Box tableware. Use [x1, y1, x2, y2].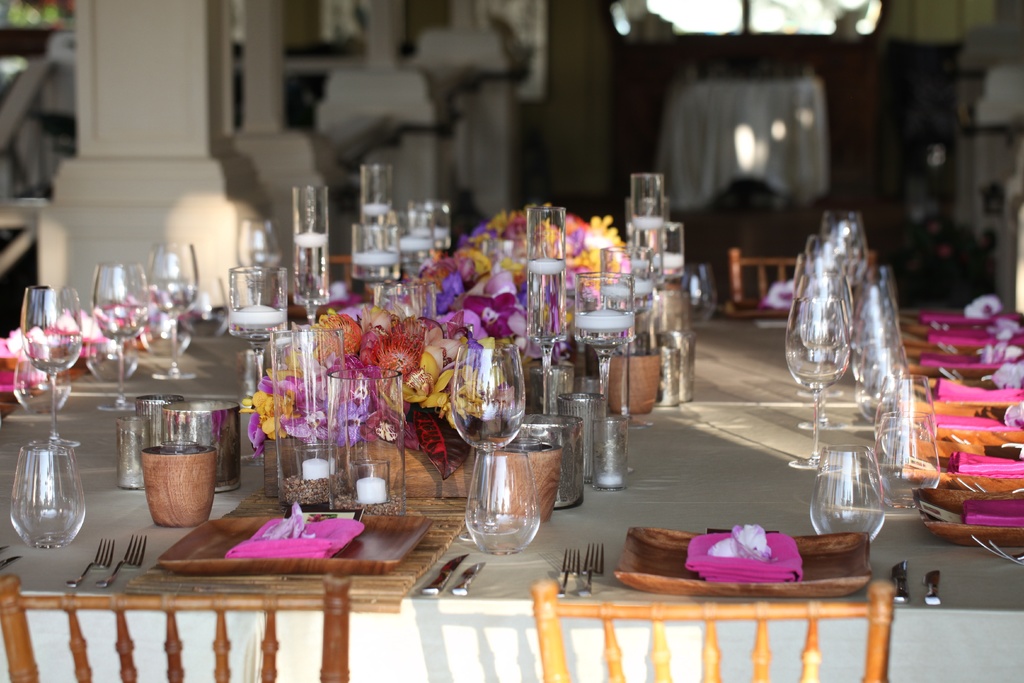
[20, 283, 81, 446].
